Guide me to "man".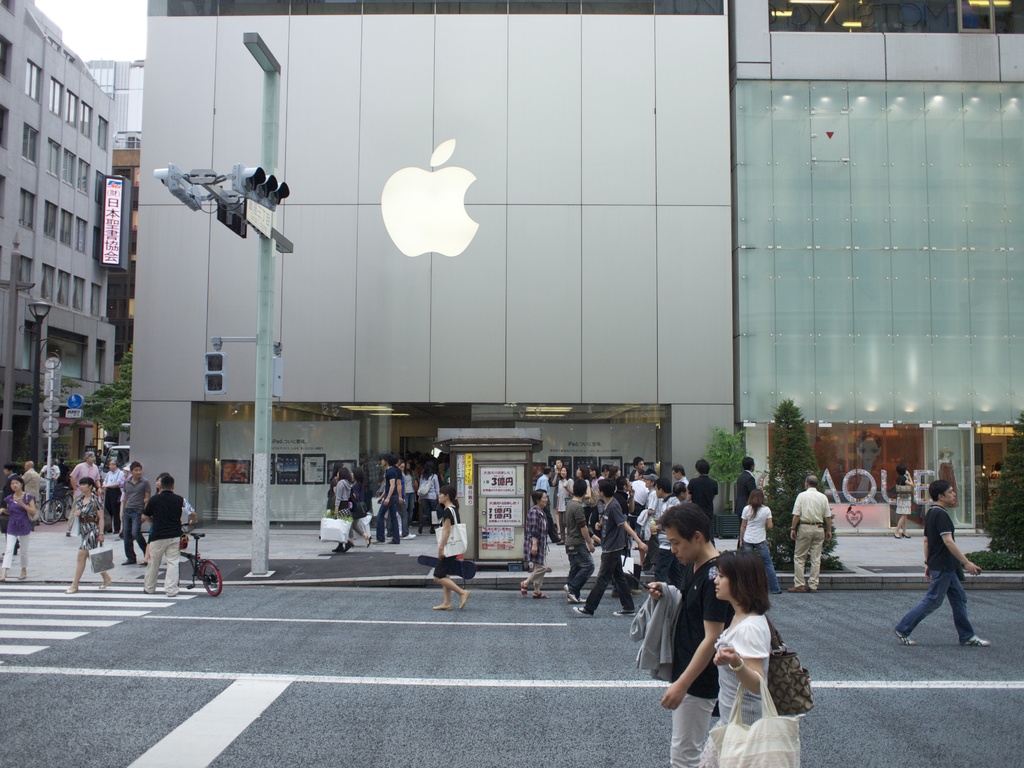
Guidance: crop(385, 453, 415, 541).
